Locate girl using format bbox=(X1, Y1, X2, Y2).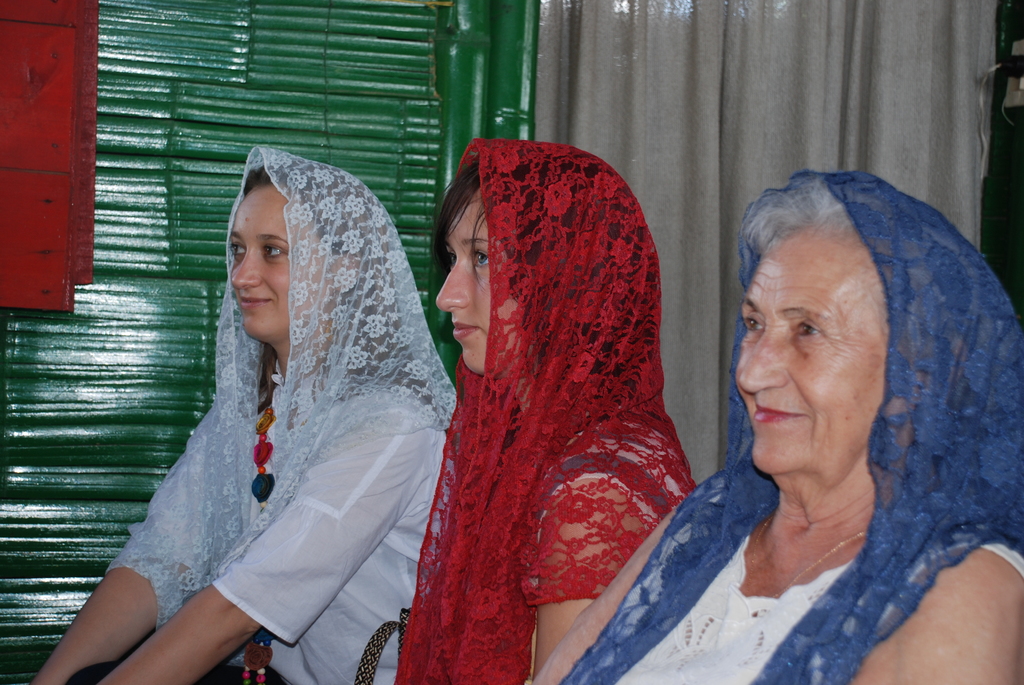
bbox=(394, 138, 697, 684).
